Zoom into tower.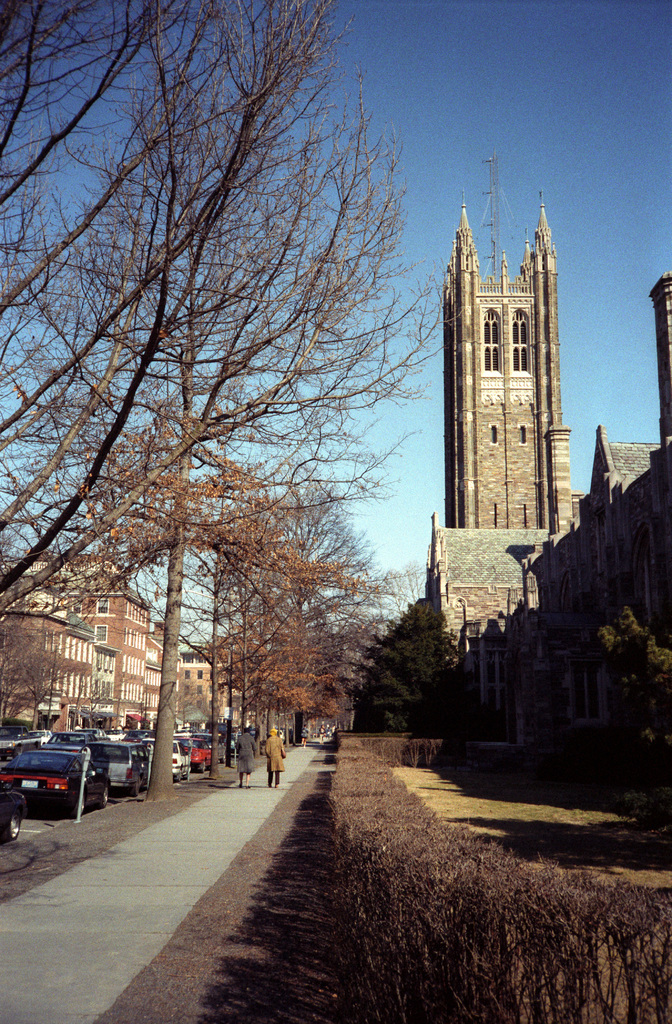
Zoom target: {"x1": 427, "y1": 164, "x2": 591, "y2": 544}.
